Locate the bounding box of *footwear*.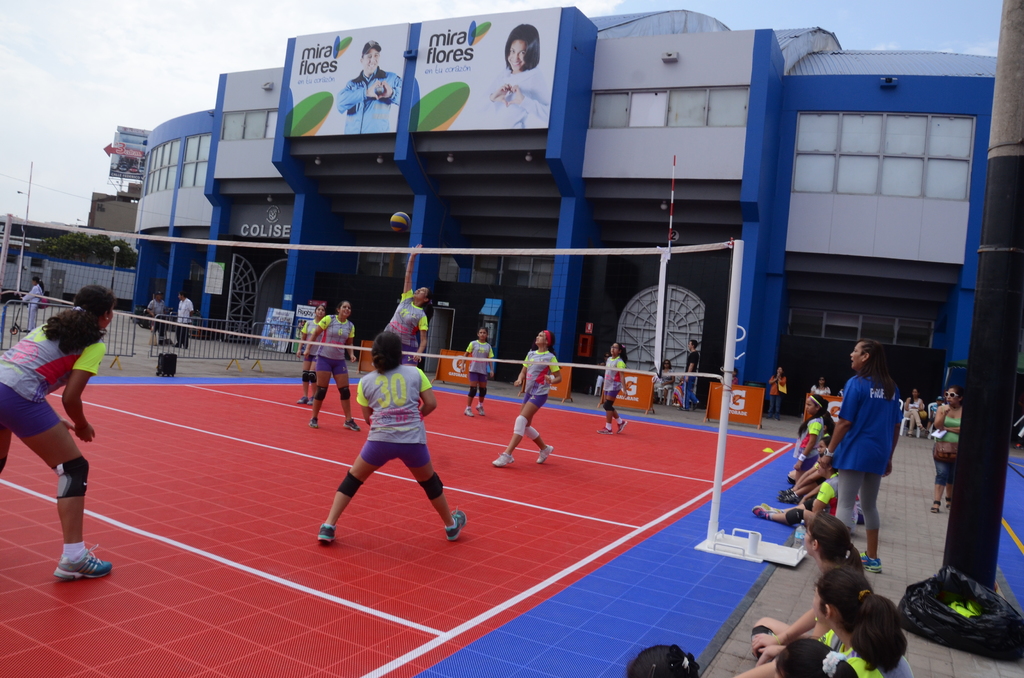
Bounding box: [left=757, top=507, right=776, bottom=511].
